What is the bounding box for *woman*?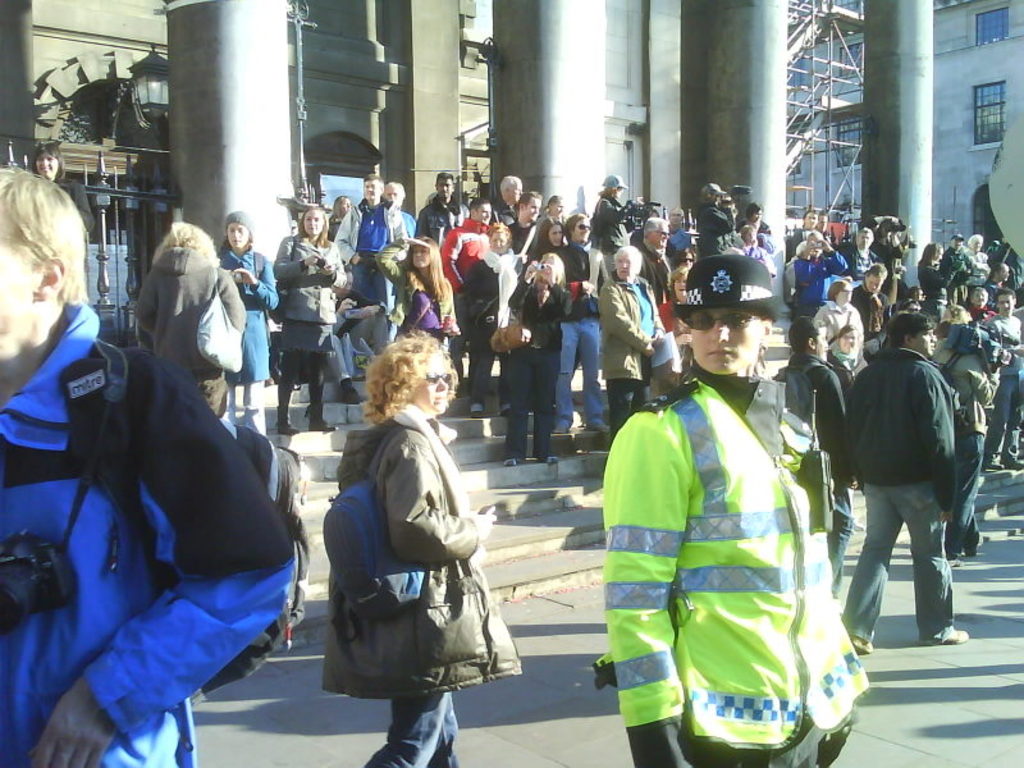
x1=826 y1=325 x2=863 y2=397.
